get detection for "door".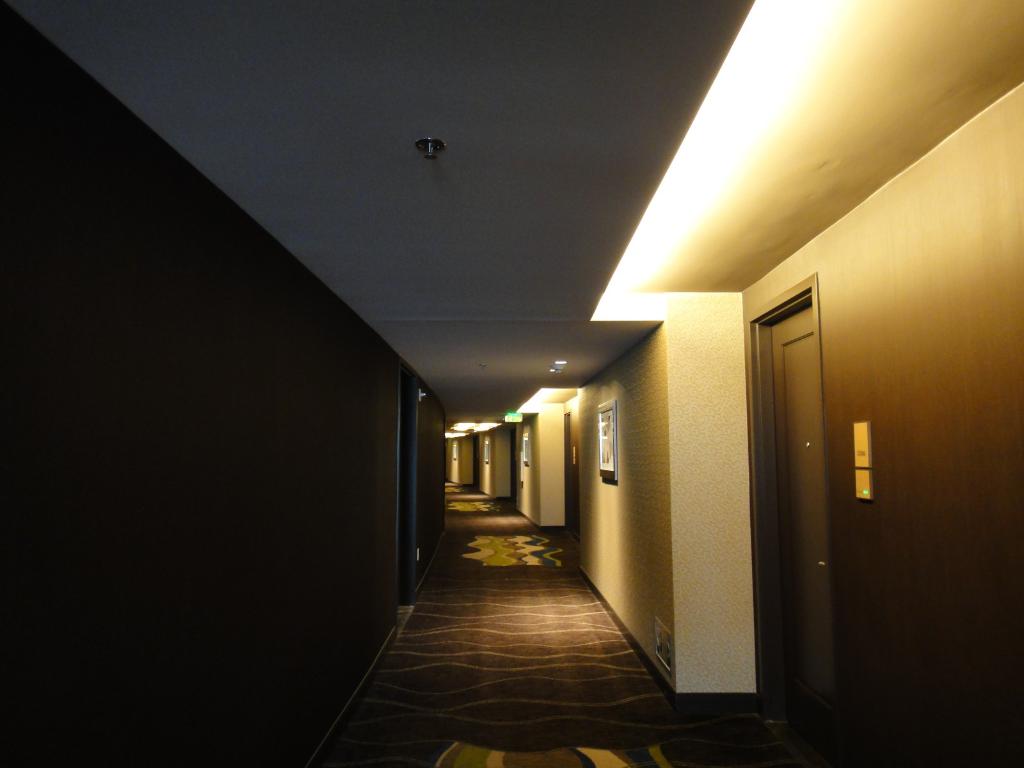
Detection: <bbox>774, 310, 822, 717</bbox>.
